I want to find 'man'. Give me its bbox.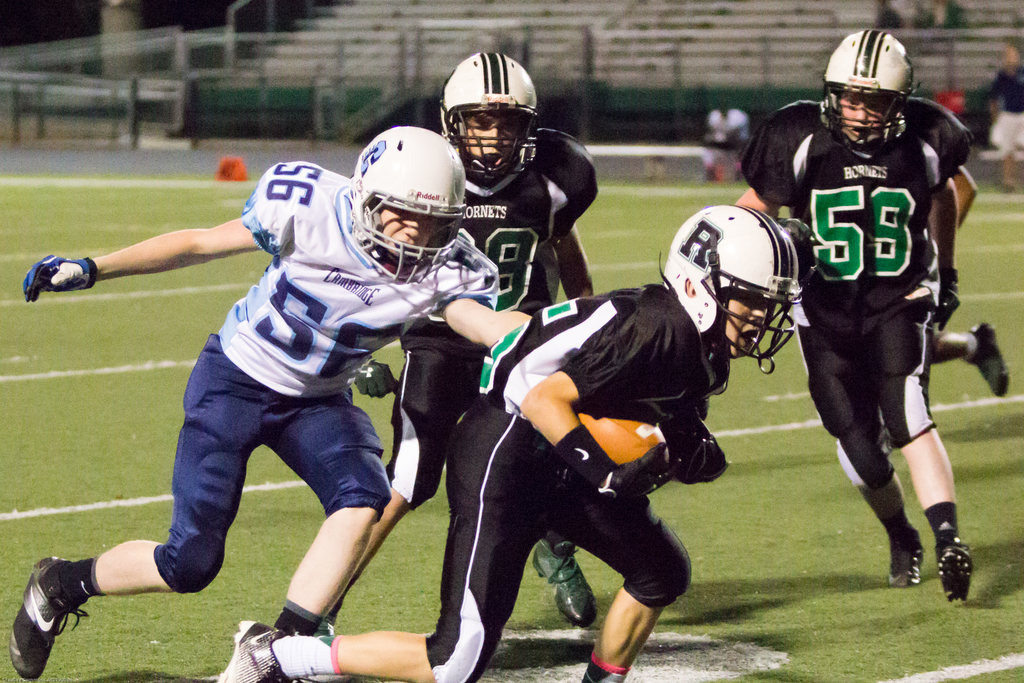
l=764, t=46, r=995, b=593.
